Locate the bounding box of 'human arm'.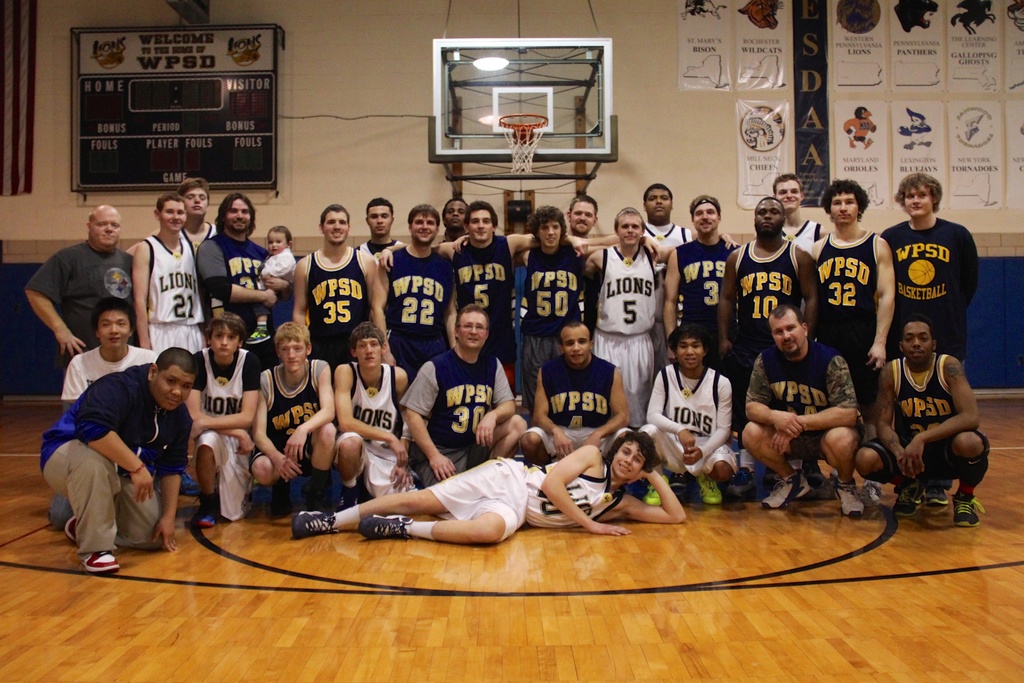
Bounding box: (378,237,456,272).
